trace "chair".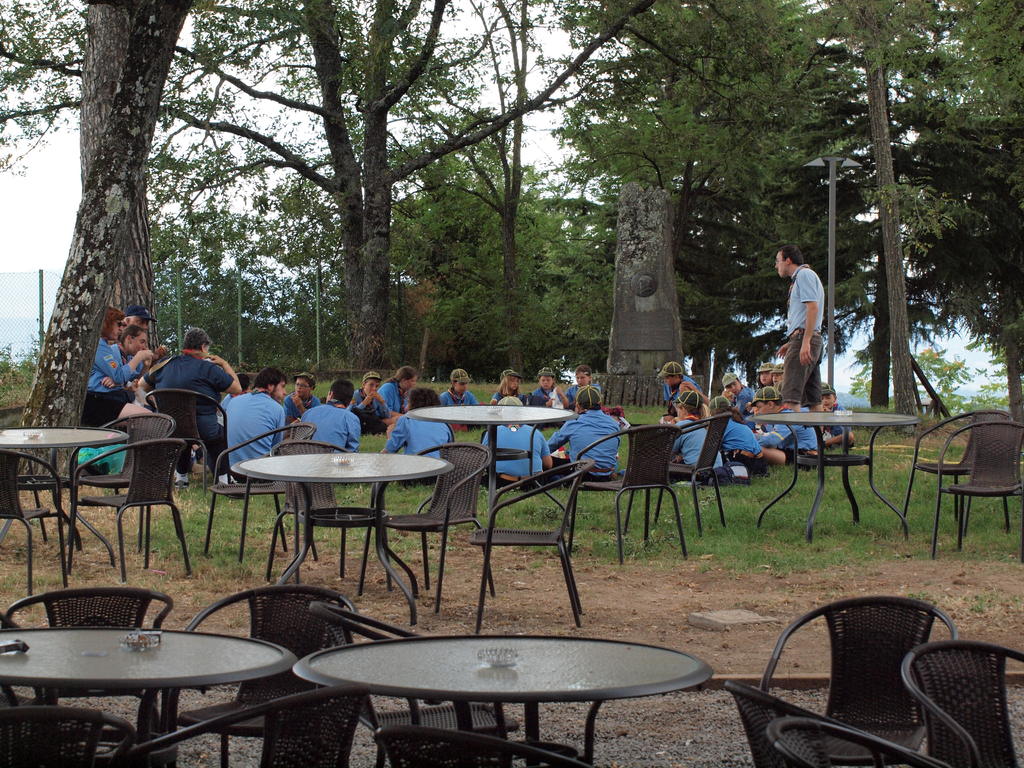
Traced to [left=67, top=410, right=174, bottom=540].
